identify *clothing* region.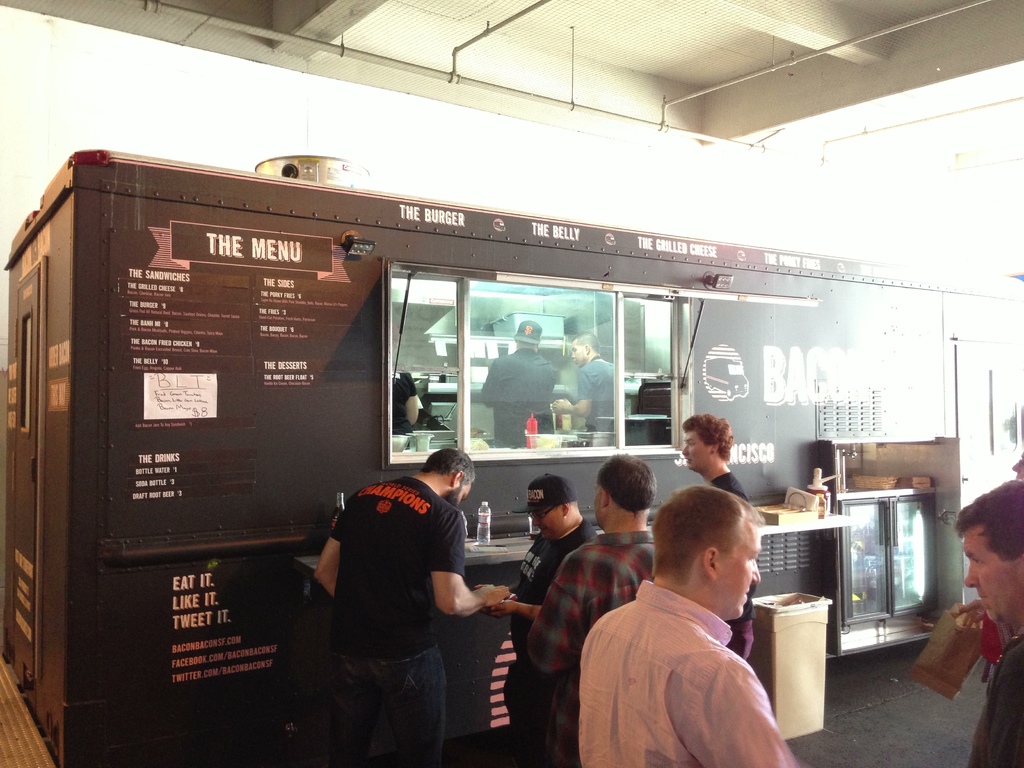
Region: rect(577, 579, 803, 767).
